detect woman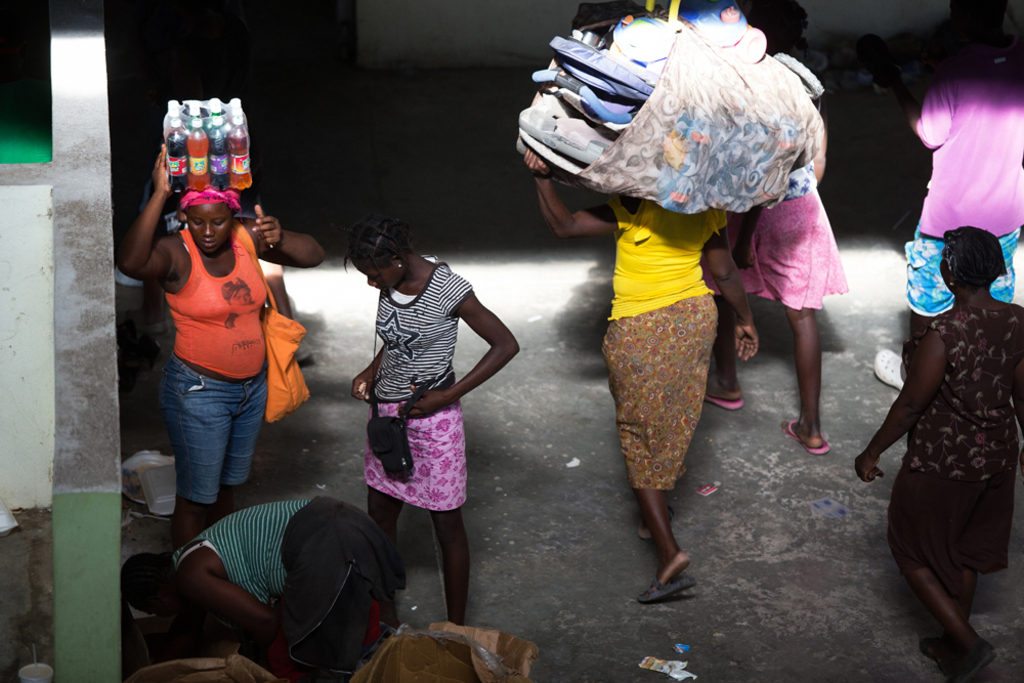
l=863, t=171, r=1017, b=677
